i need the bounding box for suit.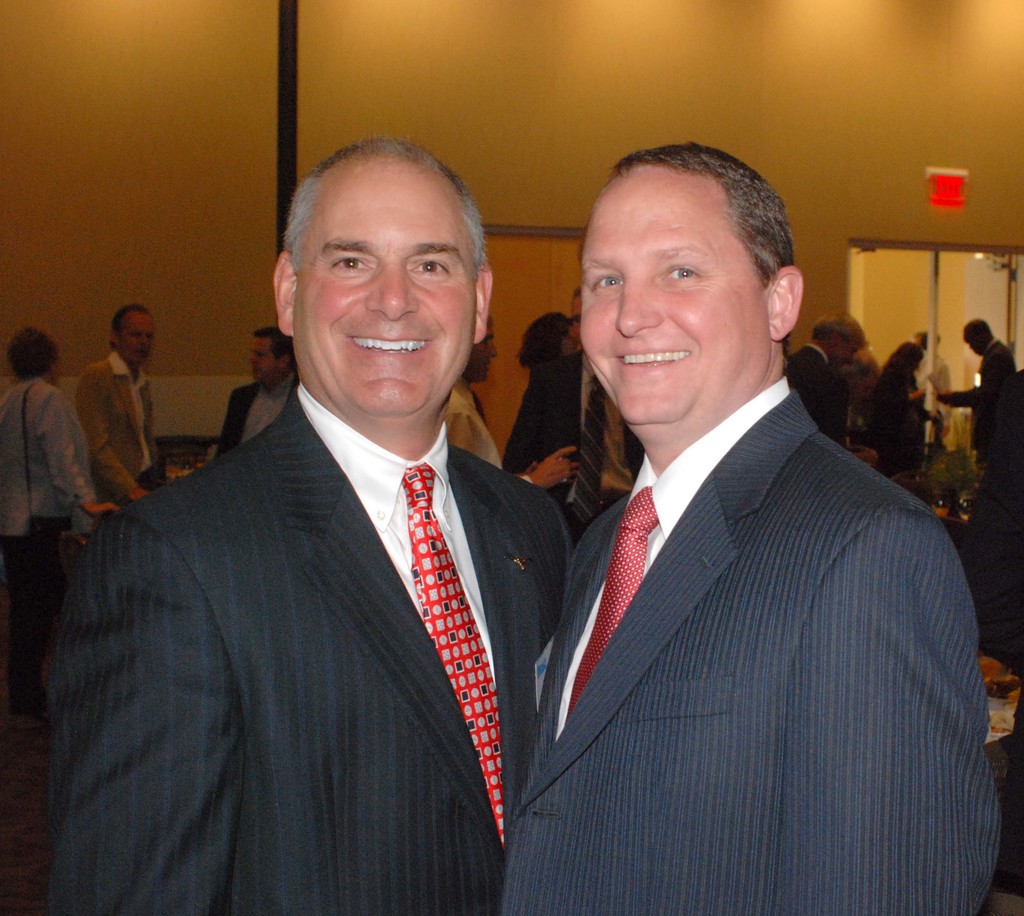
Here it is: box(80, 351, 163, 504).
